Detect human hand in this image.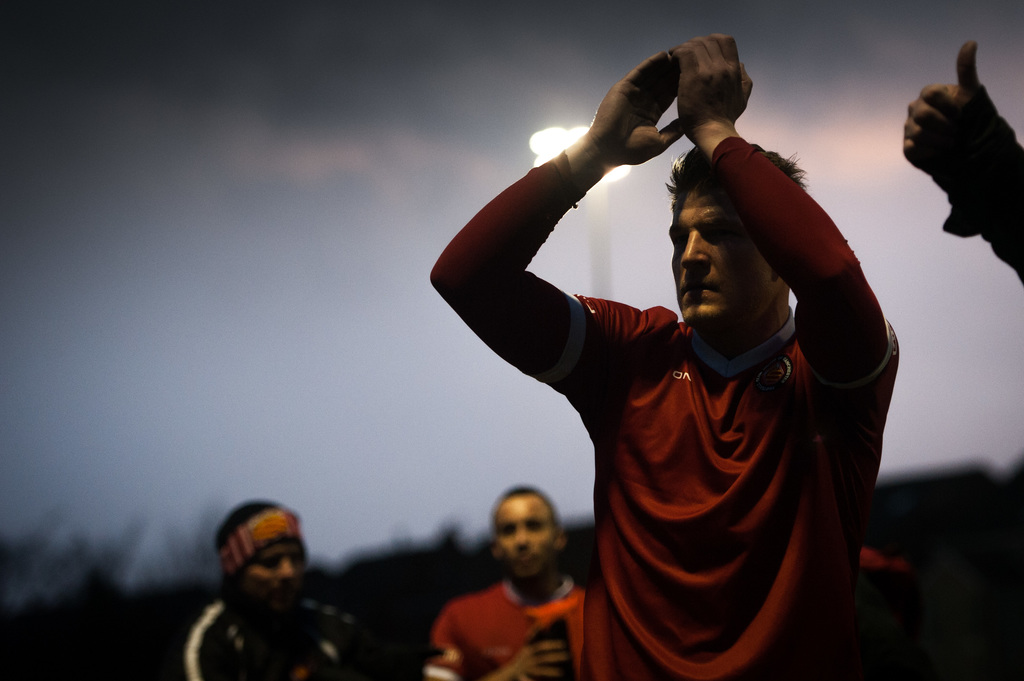
Detection: Rect(506, 641, 569, 680).
